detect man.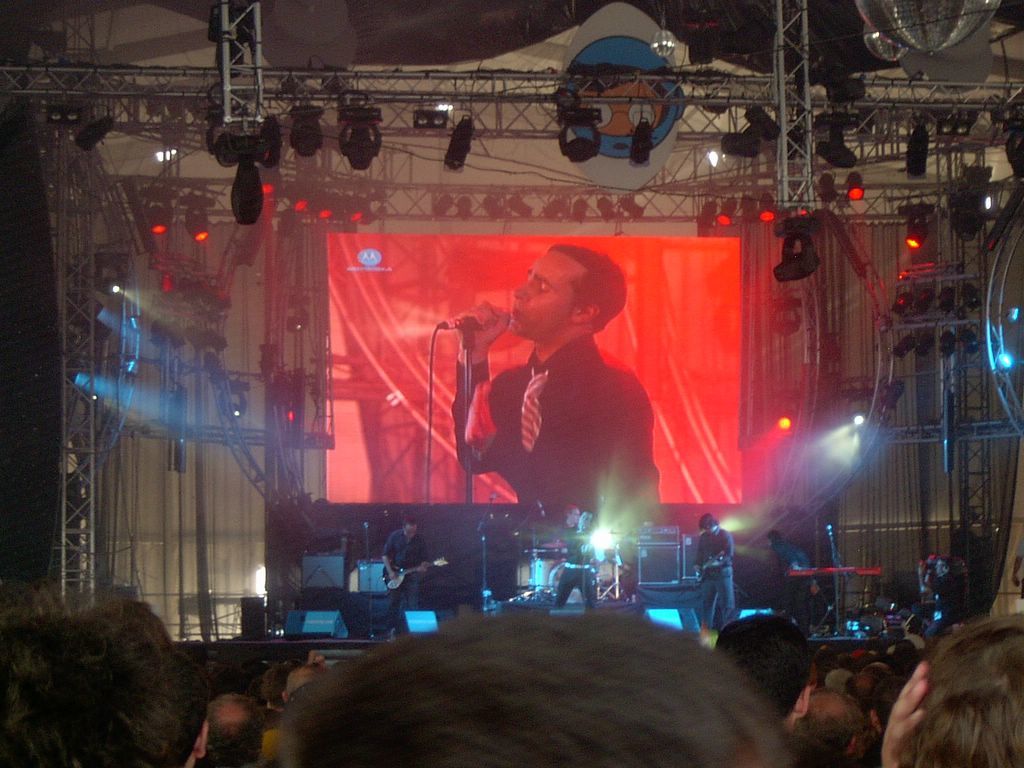
Detected at x1=0 y1=591 x2=211 y2=767.
